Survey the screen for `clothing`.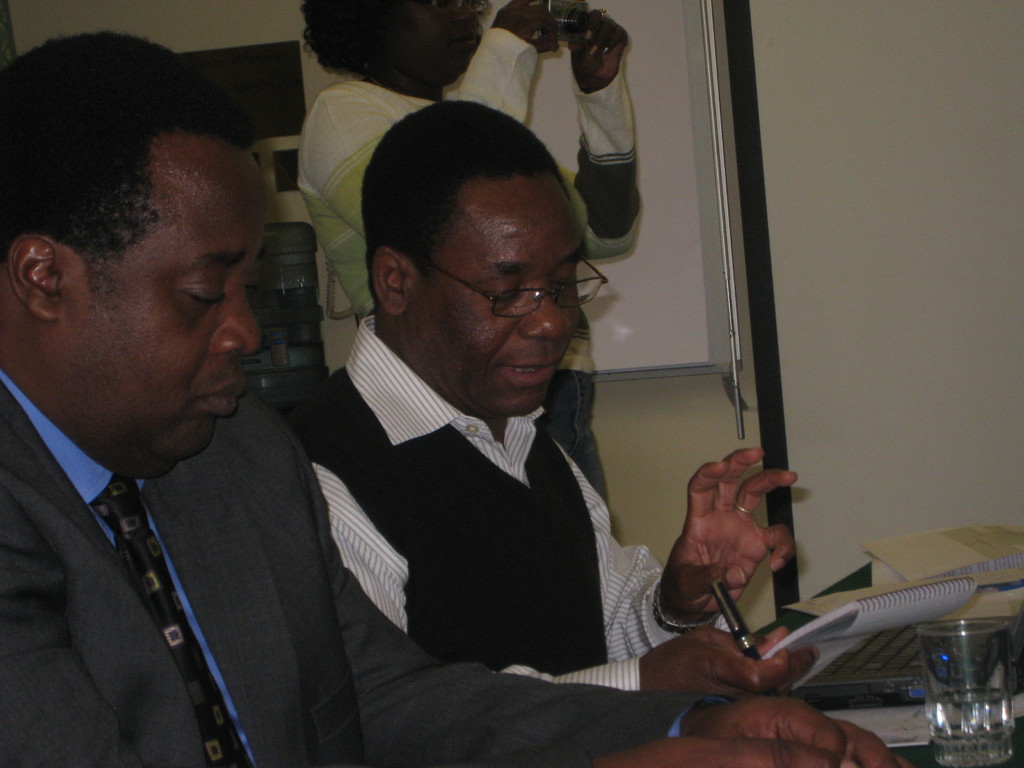
Survey found: crop(285, 23, 657, 519).
